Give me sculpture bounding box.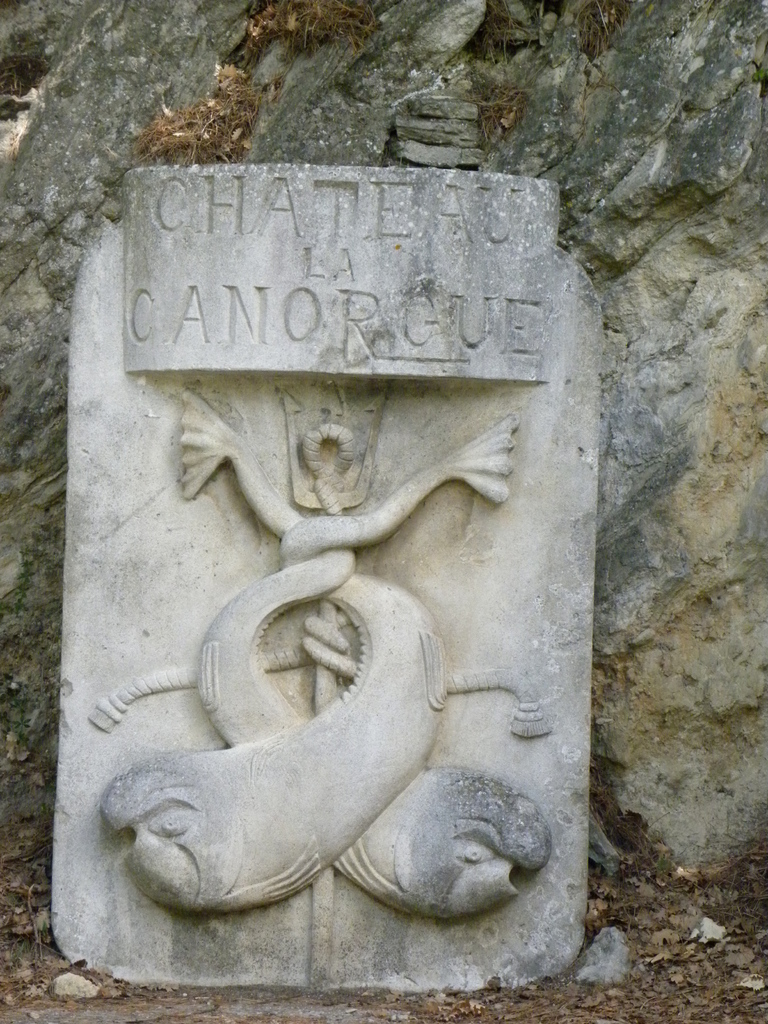
select_region(96, 243, 636, 1016).
